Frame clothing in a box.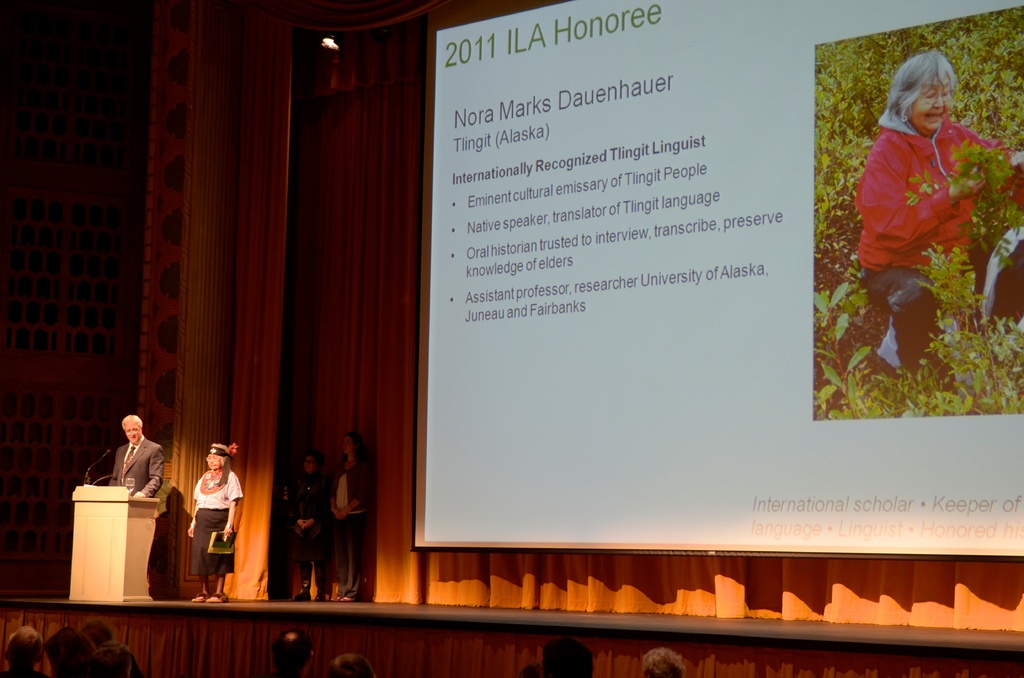
pyautogui.locateOnScreen(289, 476, 334, 593).
